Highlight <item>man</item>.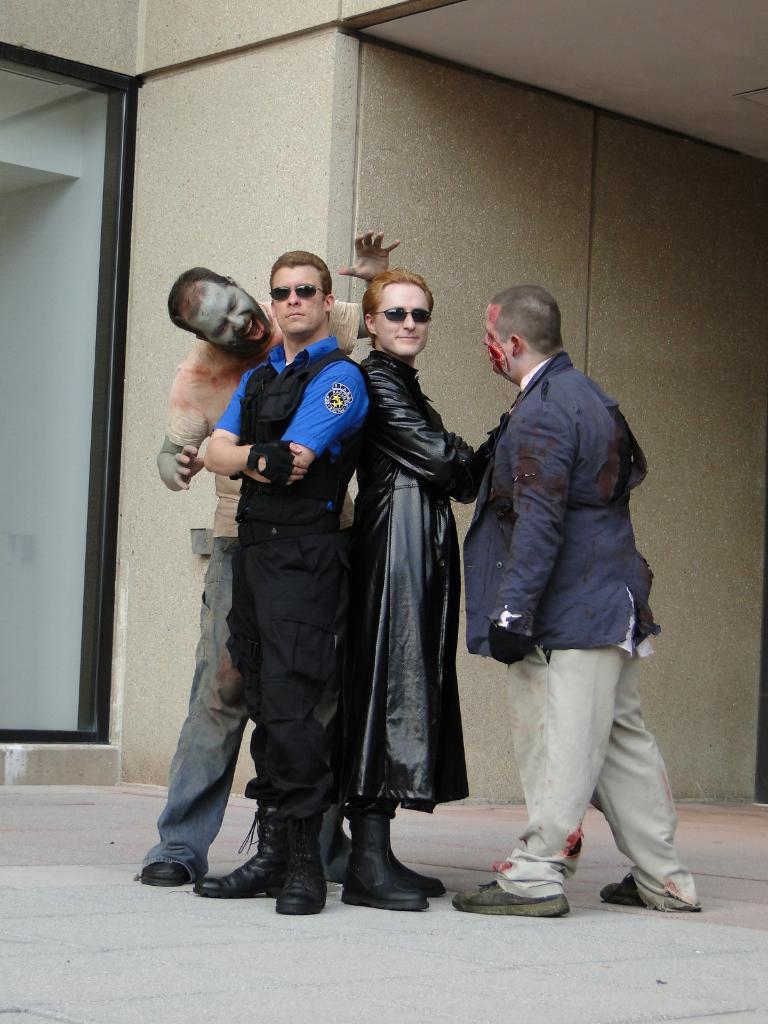
Highlighted region: rect(345, 265, 527, 917).
